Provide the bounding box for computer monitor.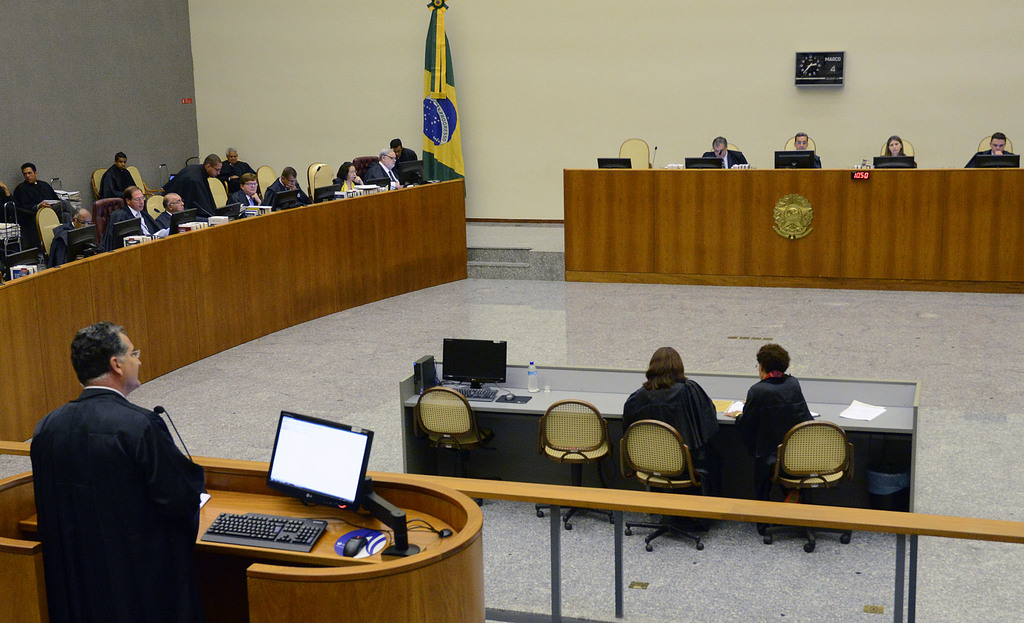
left=771, top=147, right=820, bottom=169.
